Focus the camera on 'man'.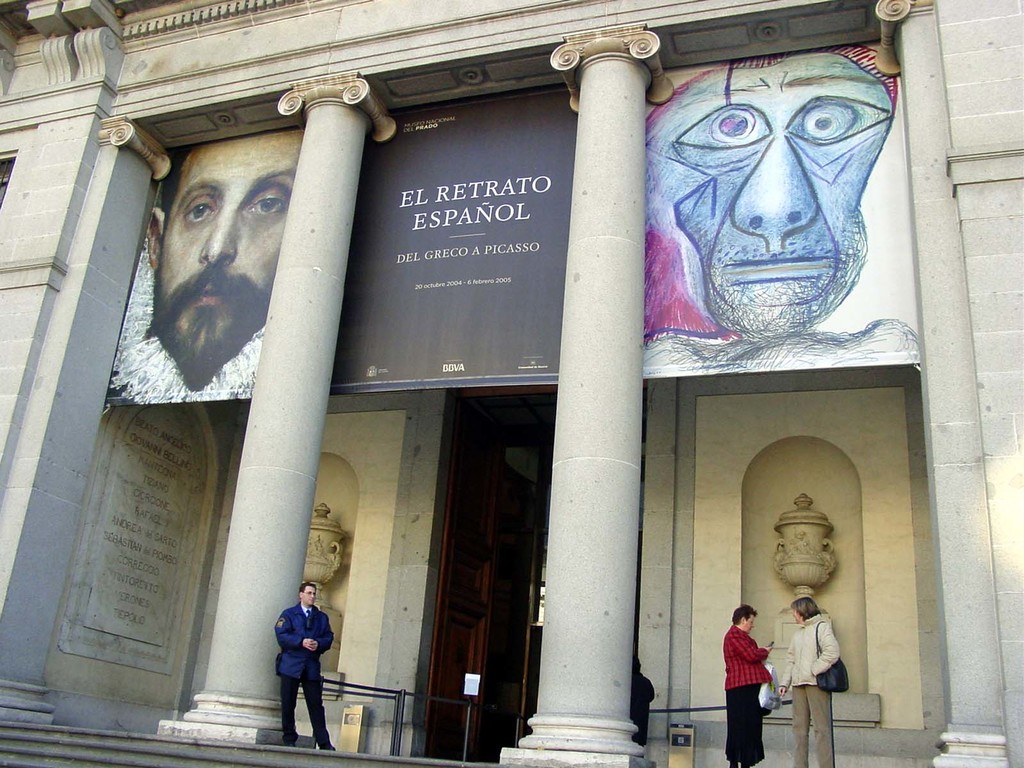
Focus region: bbox=(124, 126, 307, 403).
